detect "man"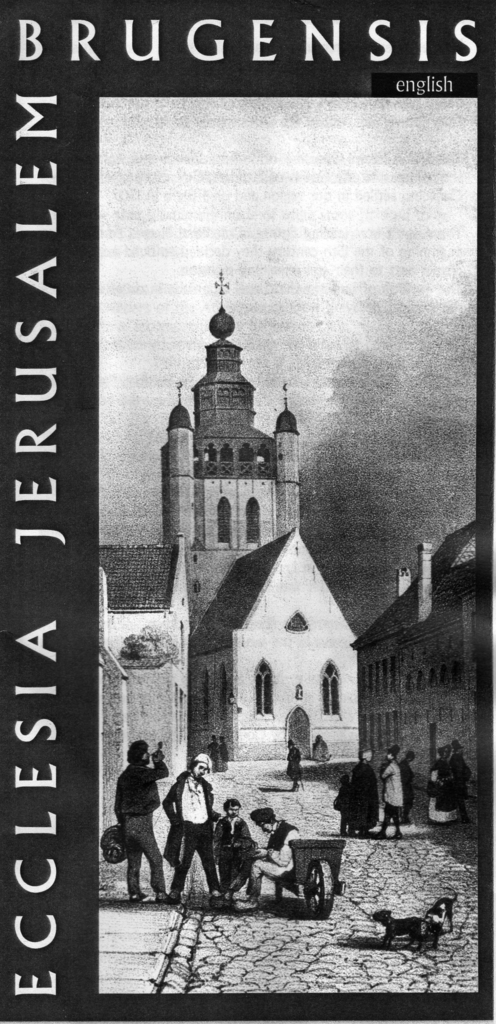
(left=156, top=756, right=223, bottom=903)
